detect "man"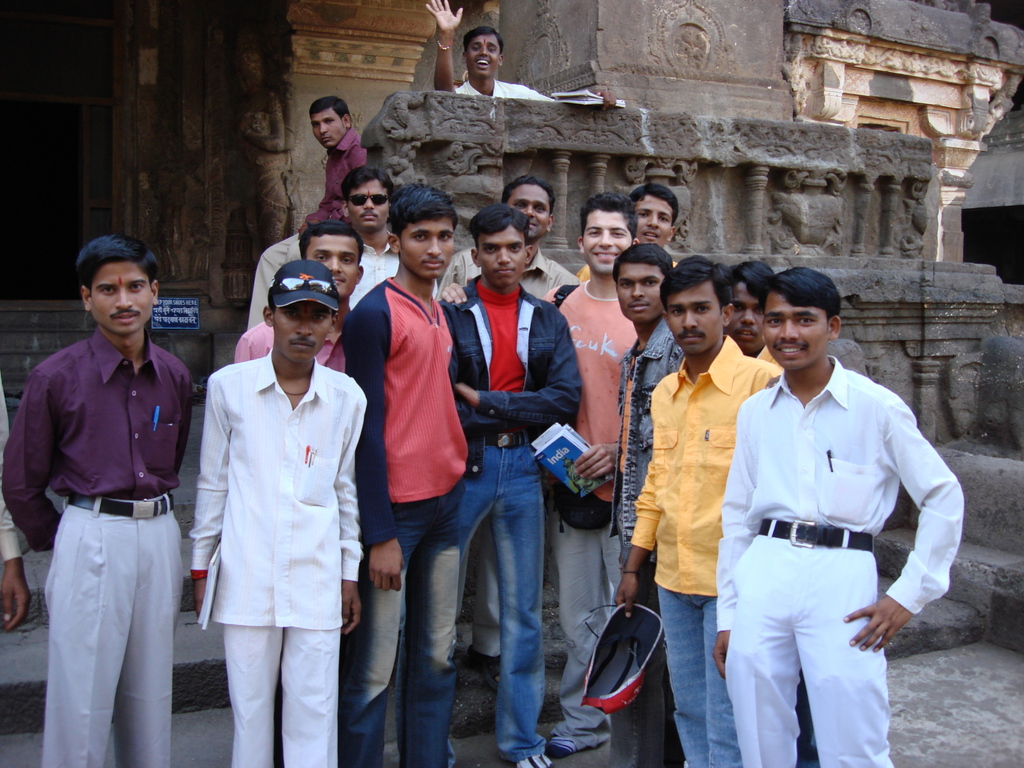
Rect(420, 0, 624, 109)
